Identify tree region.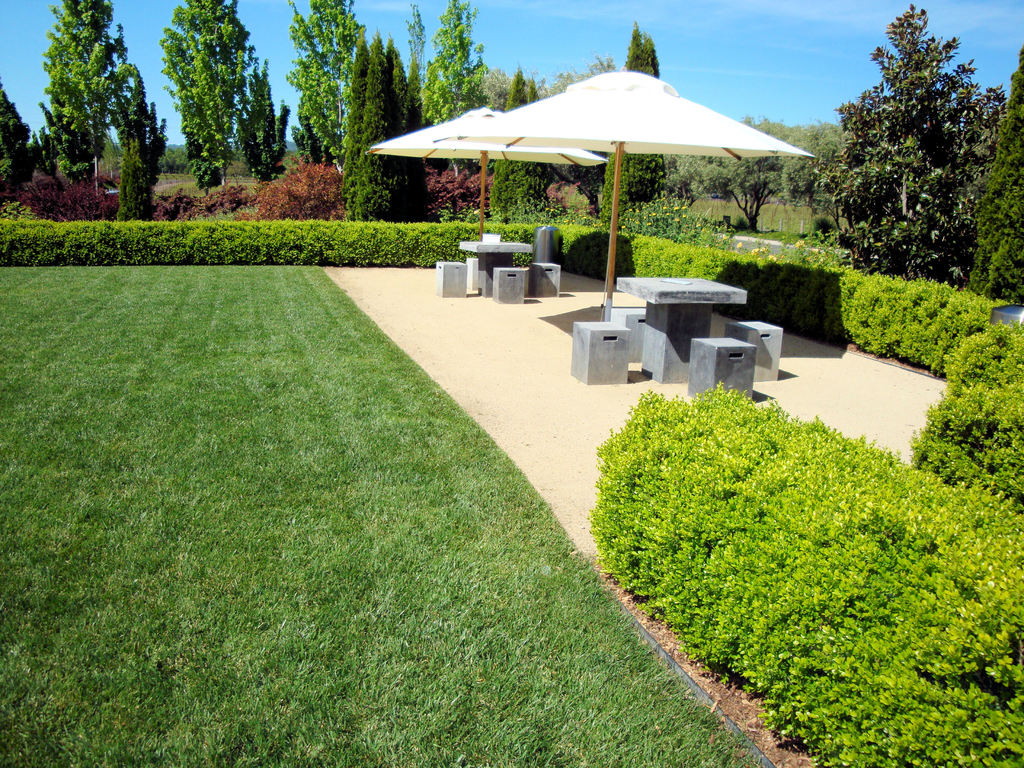
Region: 161/0/248/197.
